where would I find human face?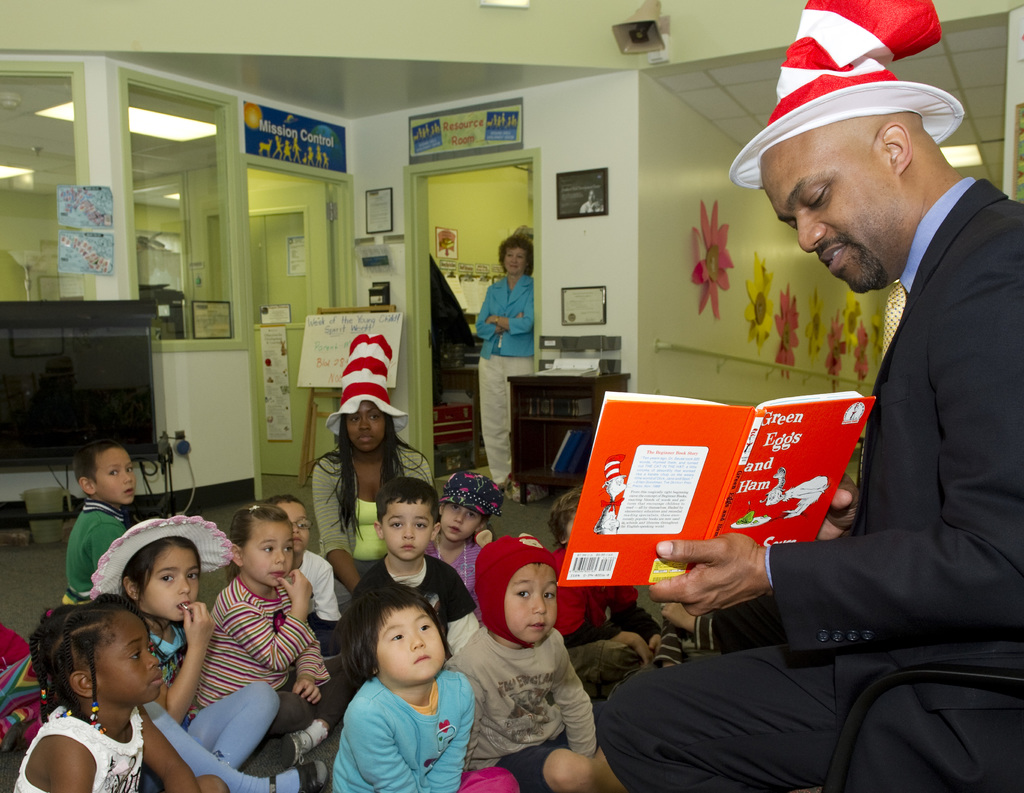
At [385,503,429,559].
